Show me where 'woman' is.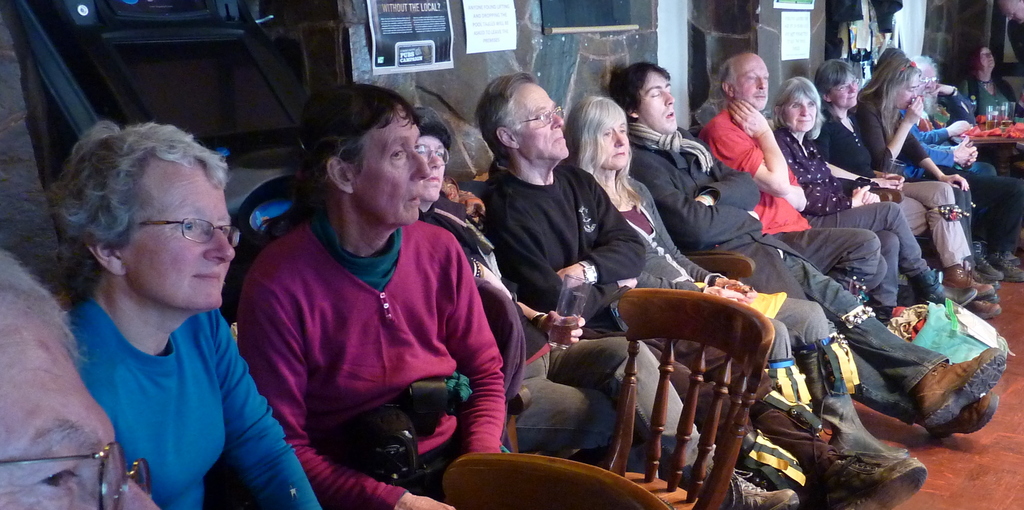
'woman' is at x1=409 y1=108 x2=804 y2=509.
